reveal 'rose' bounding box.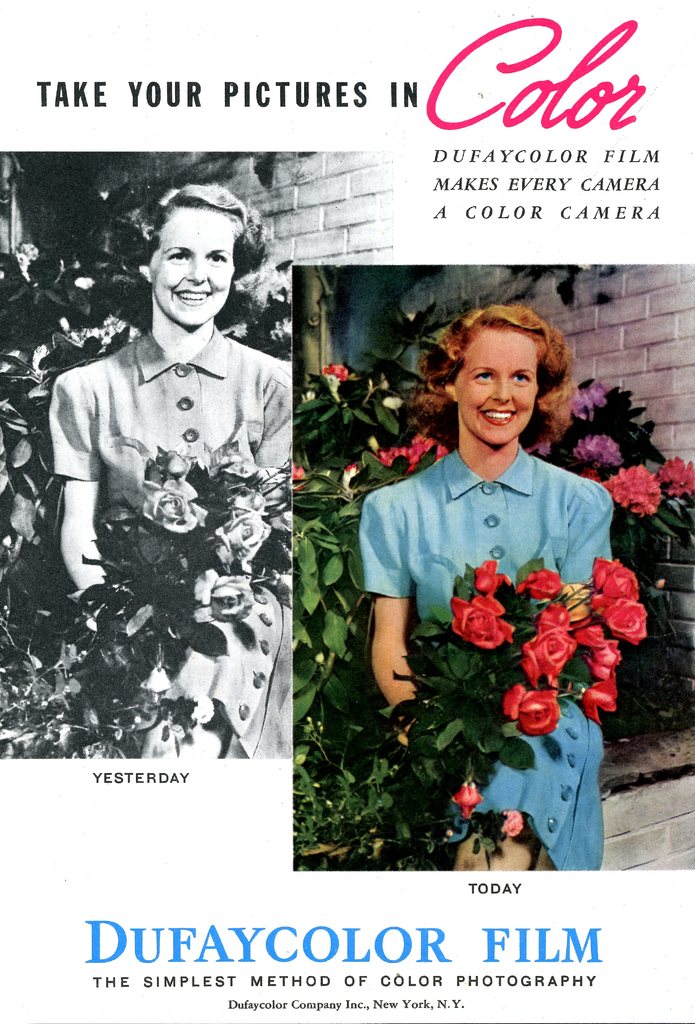
Revealed: {"left": 503, "top": 810, "right": 526, "bottom": 841}.
